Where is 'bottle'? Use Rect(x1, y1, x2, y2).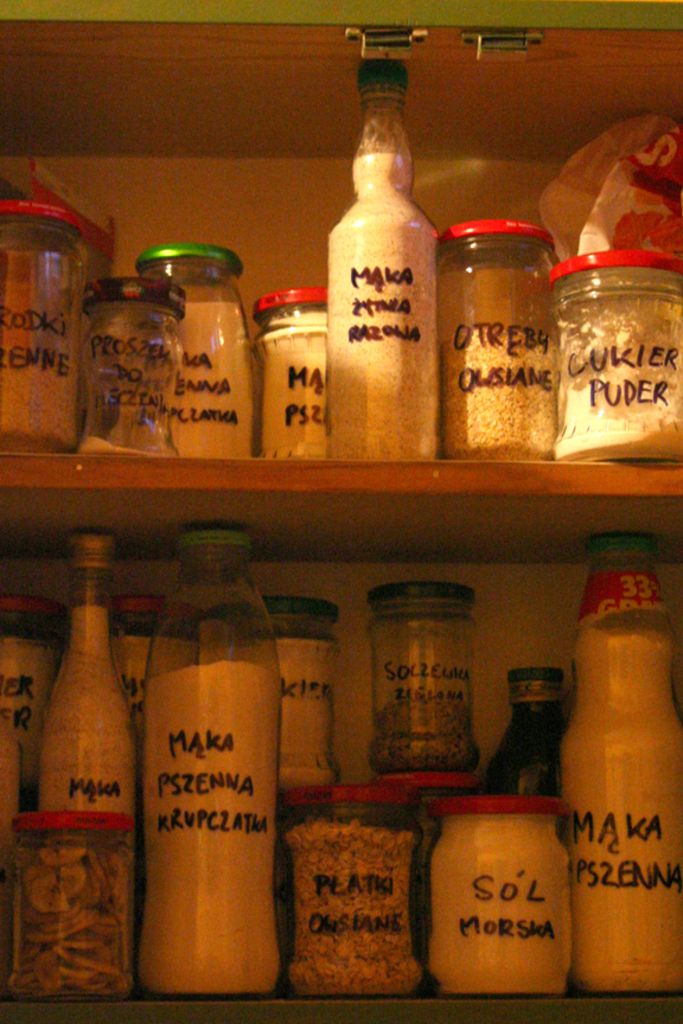
Rect(323, 63, 440, 457).
